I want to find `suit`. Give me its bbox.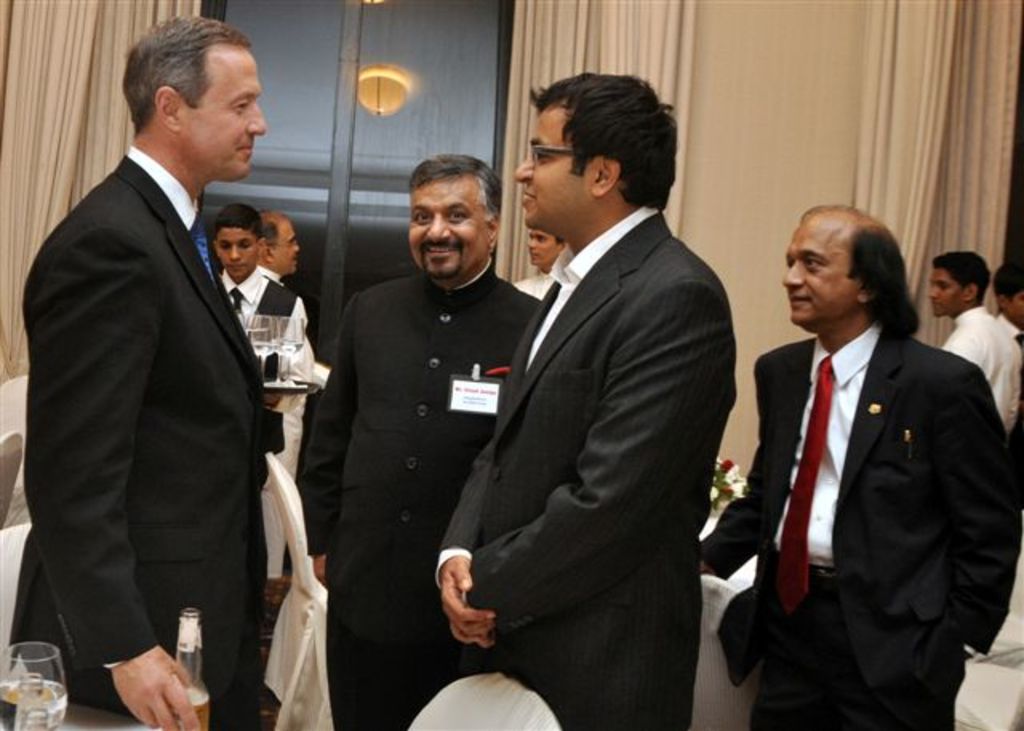
crop(702, 317, 1022, 729).
